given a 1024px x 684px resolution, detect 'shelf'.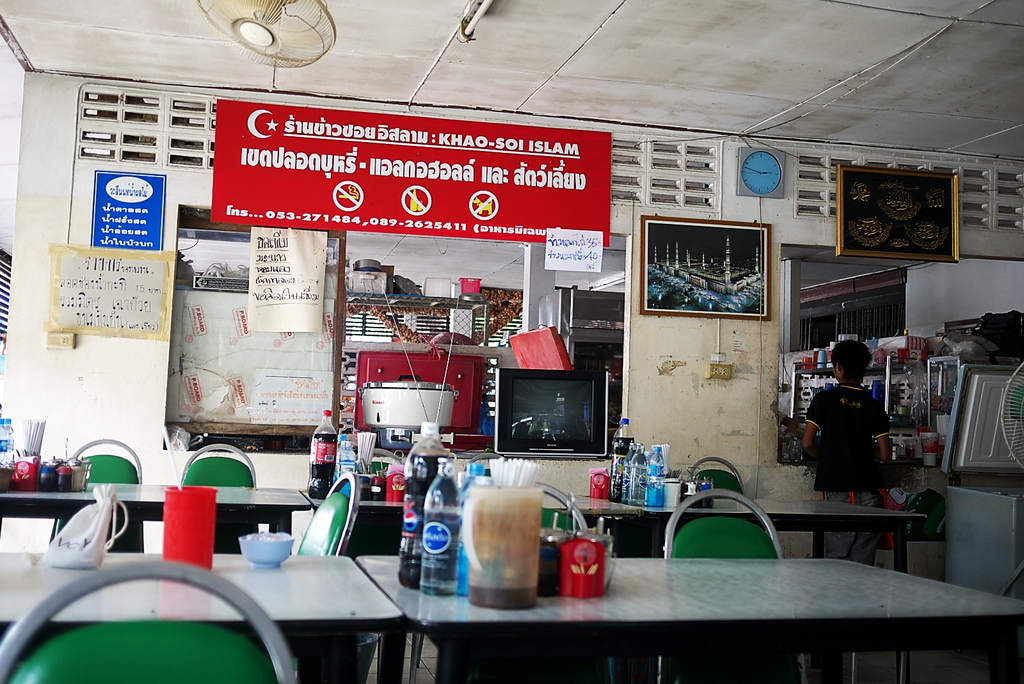
788/355/931/424.
